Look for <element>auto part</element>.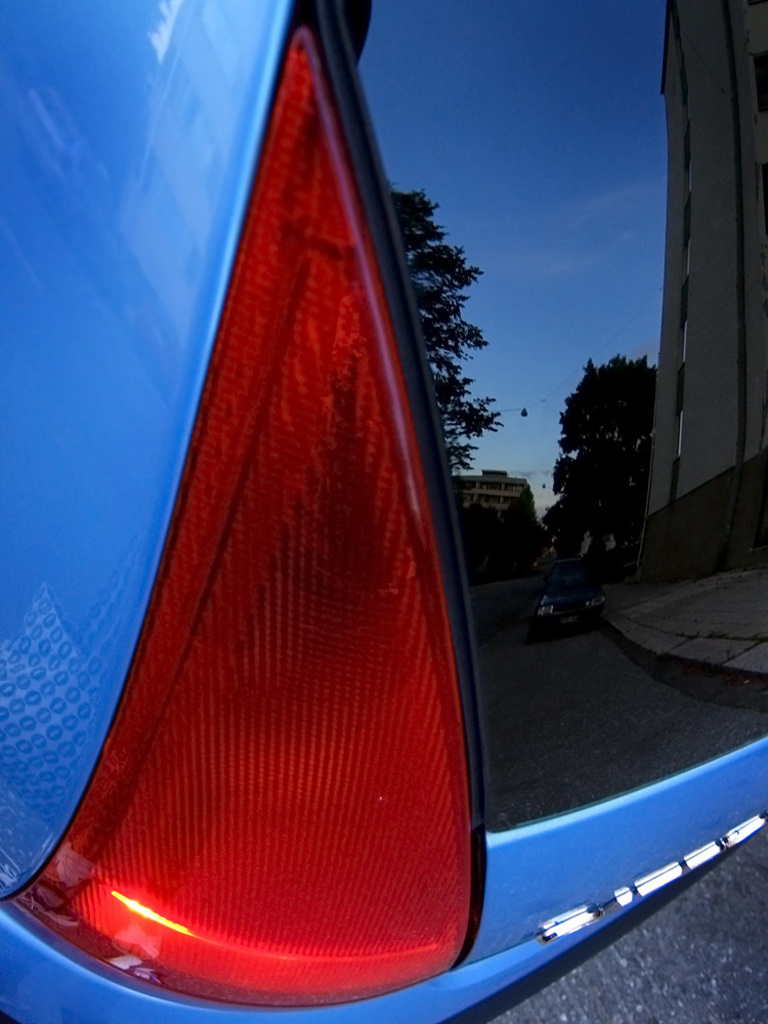
Found: l=0, t=821, r=763, b=1023.
